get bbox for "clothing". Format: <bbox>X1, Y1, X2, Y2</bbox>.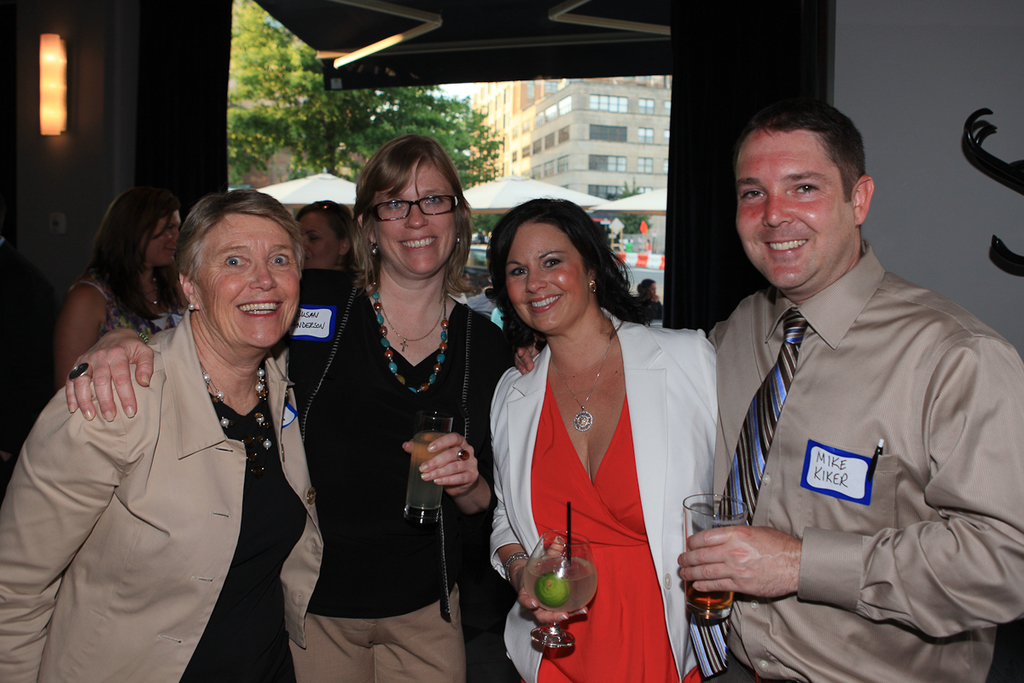
<bbox>489, 312, 714, 682</bbox>.
